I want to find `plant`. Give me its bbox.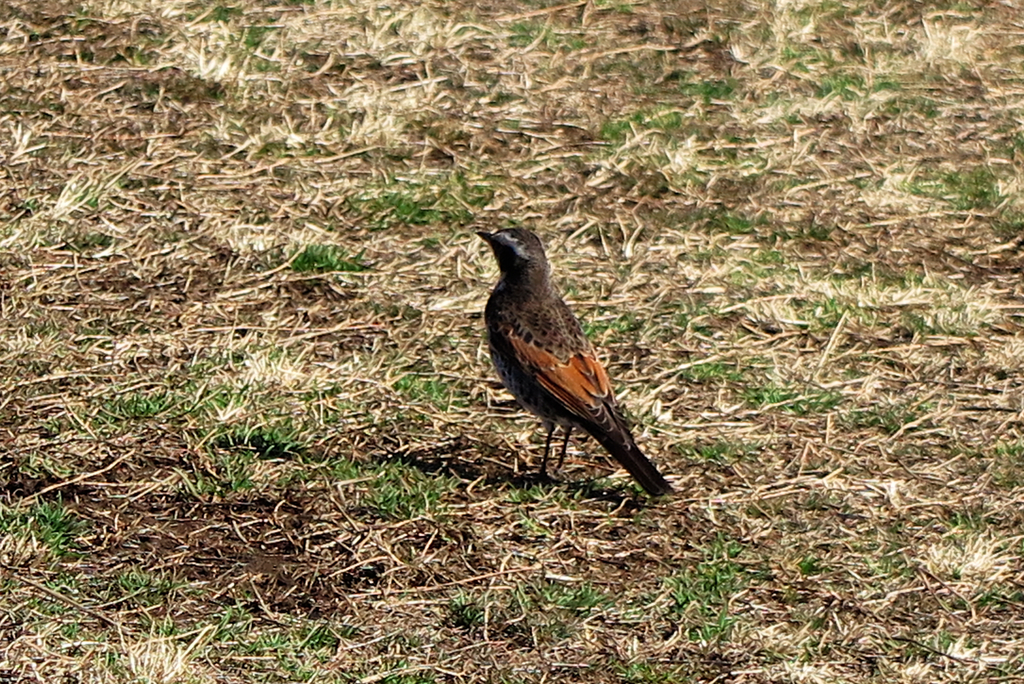
bbox=(911, 631, 1023, 683).
